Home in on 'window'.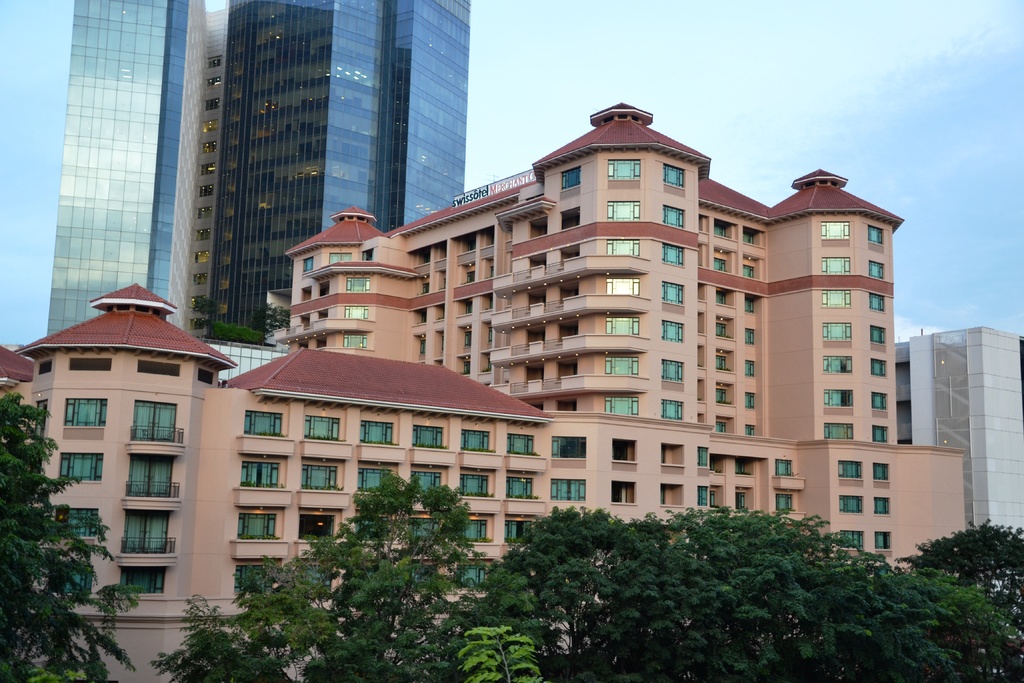
Homed in at (58,566,92,596).
